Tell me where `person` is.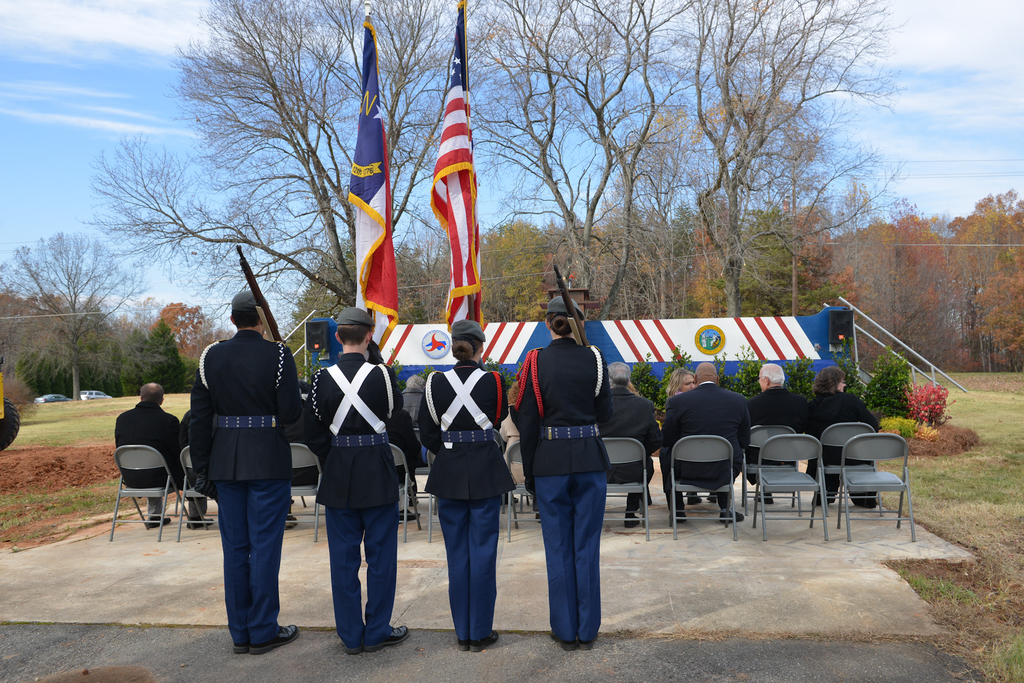
`person` is at bbox=(741, 356, 810, 506).
